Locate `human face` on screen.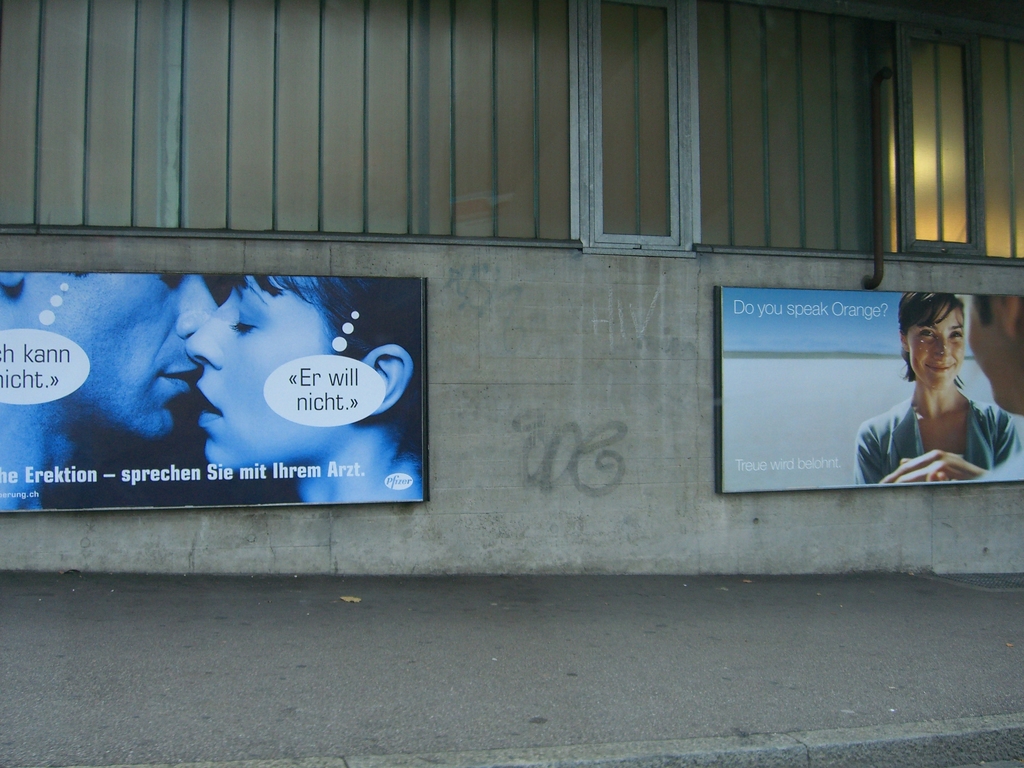
On screen at 907:310:963:385.
